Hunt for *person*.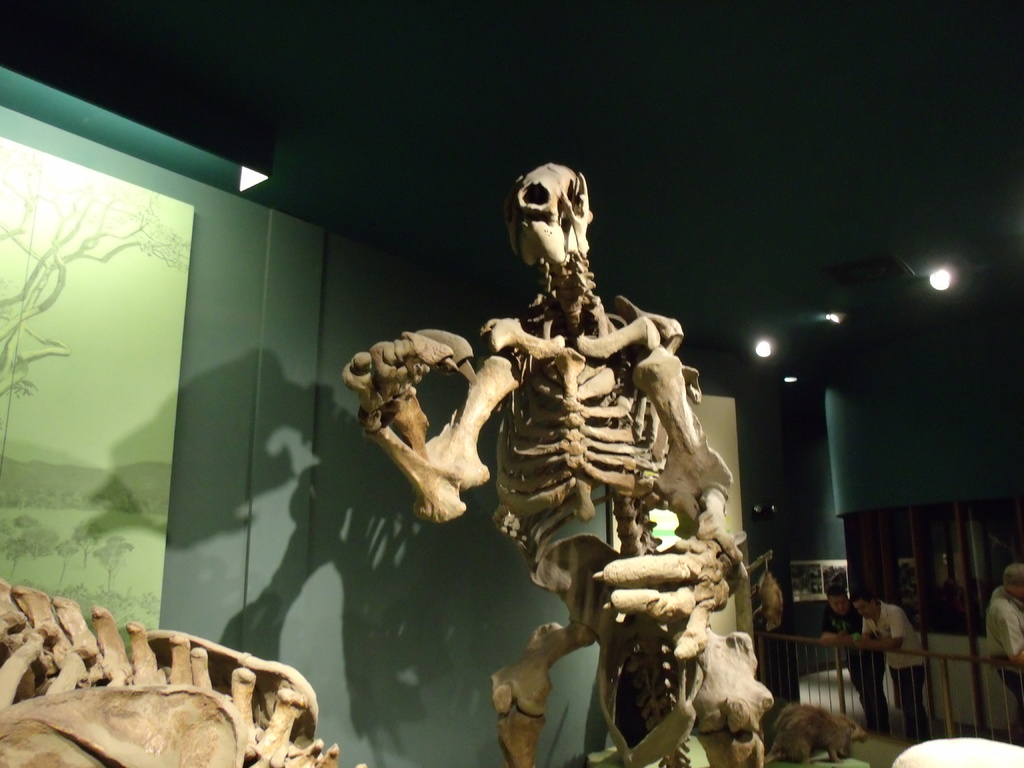
Hunted down at [982,563,1023,707].
